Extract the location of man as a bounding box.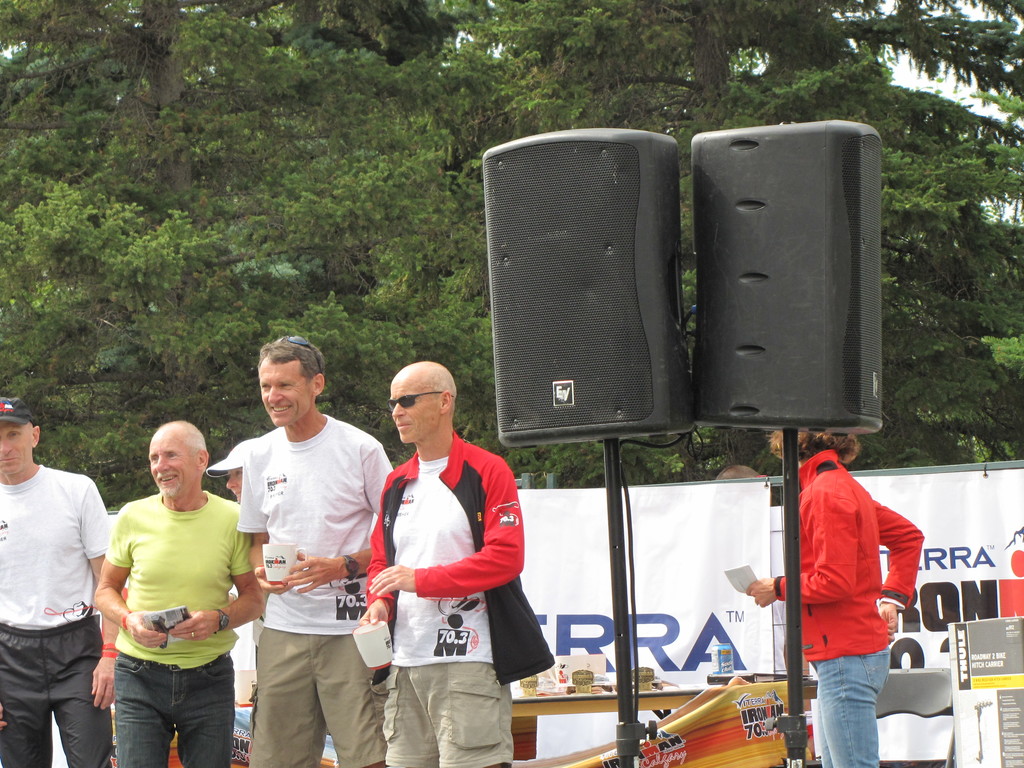
<bbox>348, 352, 565, 767</bbox>.
